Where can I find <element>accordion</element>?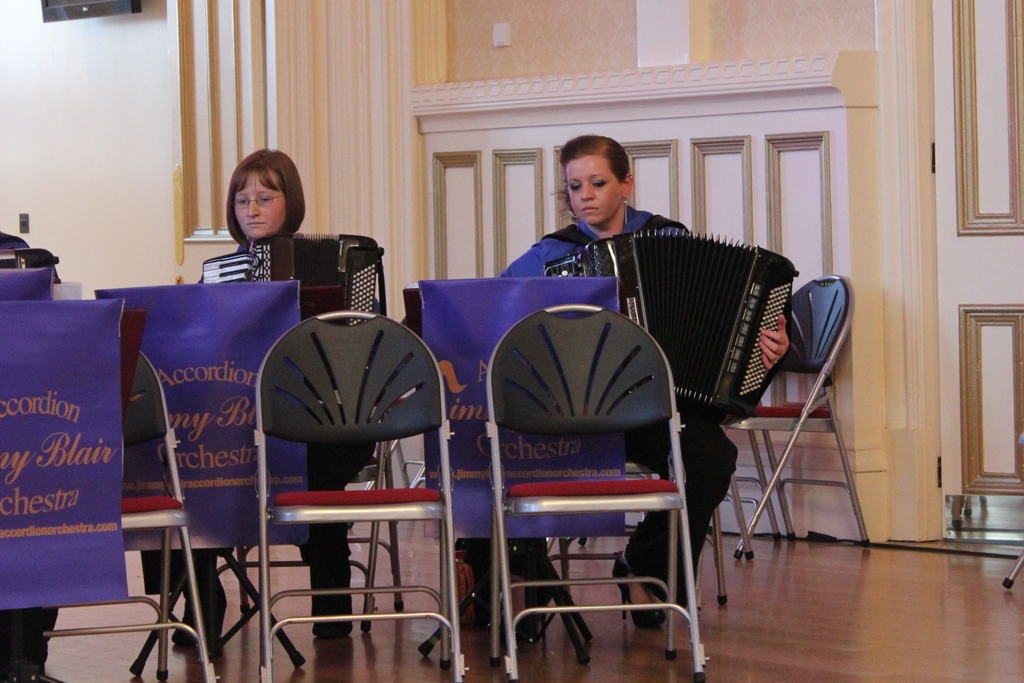
You can find it at bbox=(201, 236, 386, 424).
